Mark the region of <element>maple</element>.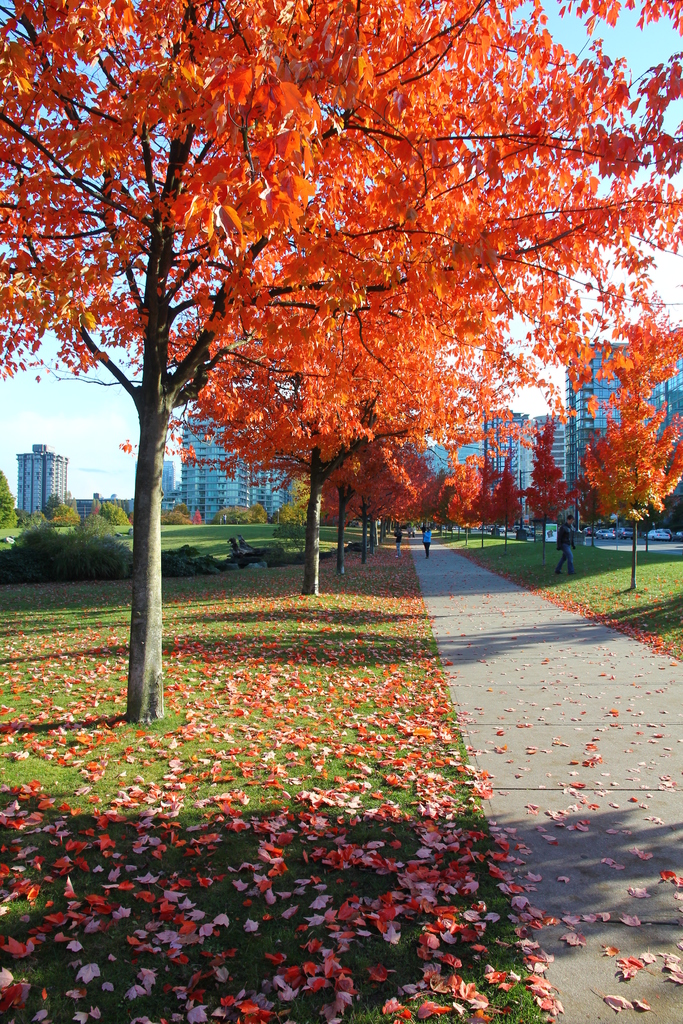
Region: [x1=0, y1=0, x2=682, y2=720].
